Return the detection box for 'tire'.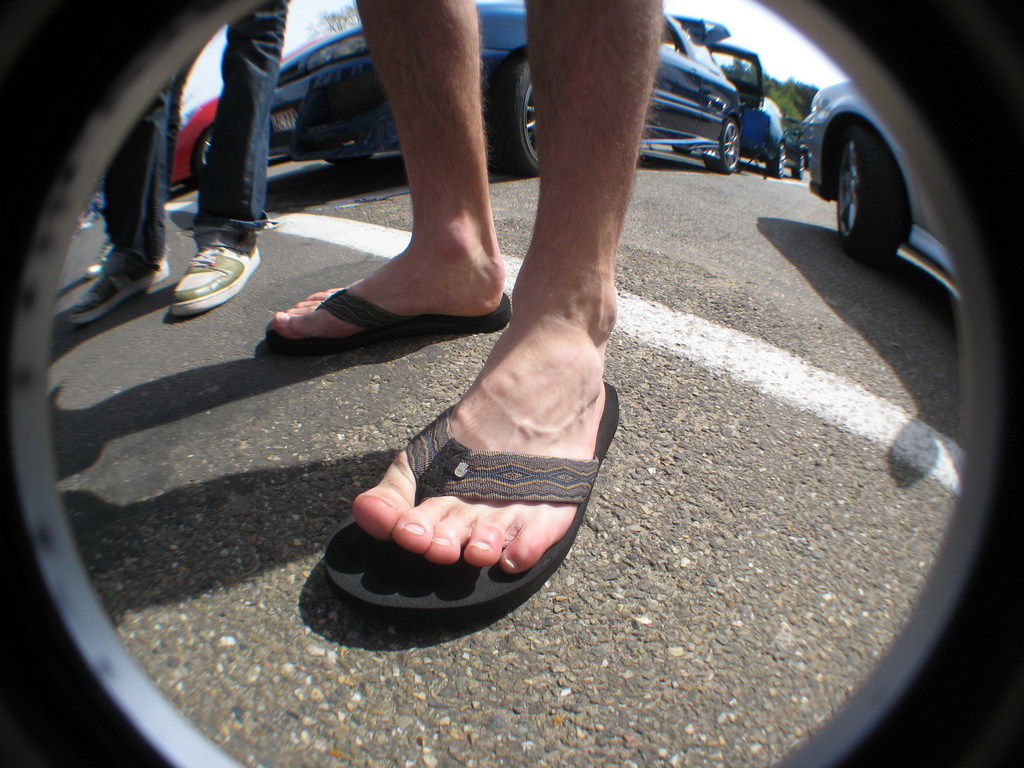
<region>705, 117, 741, 174</region>.
